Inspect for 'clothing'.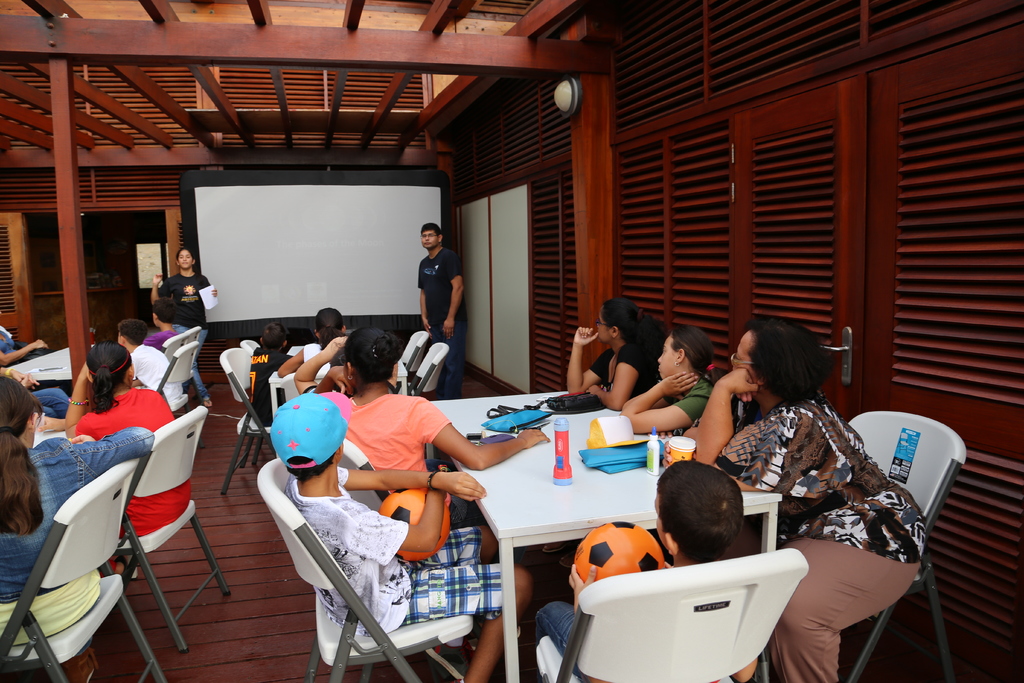
Inspection: (68,388,186,543).
